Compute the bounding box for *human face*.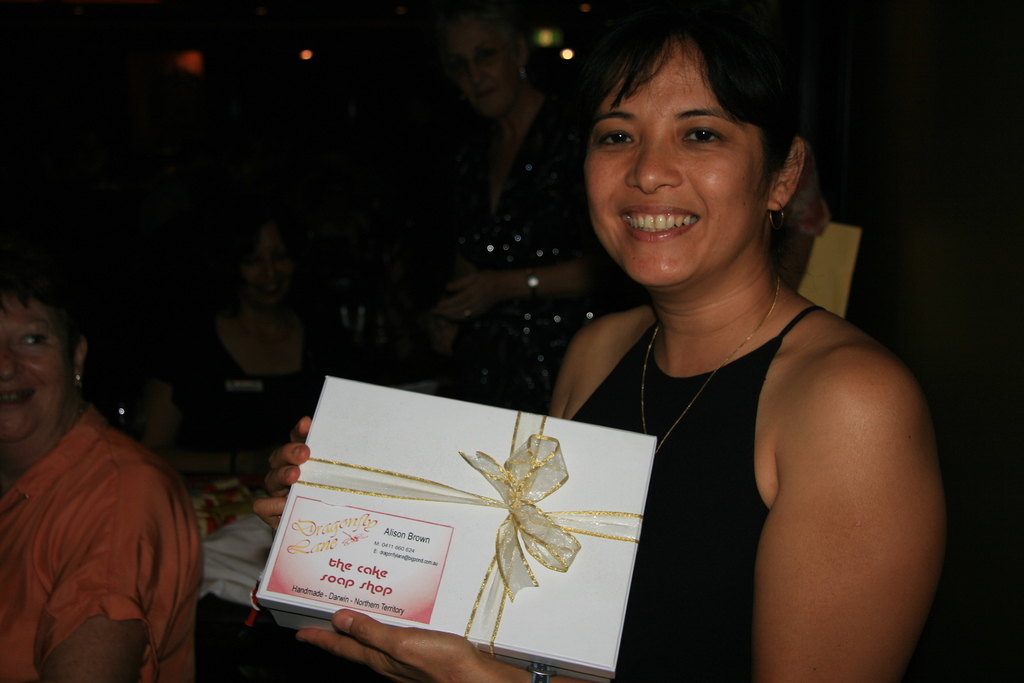
x1=581 y1=29 x2=769 y2=292.
